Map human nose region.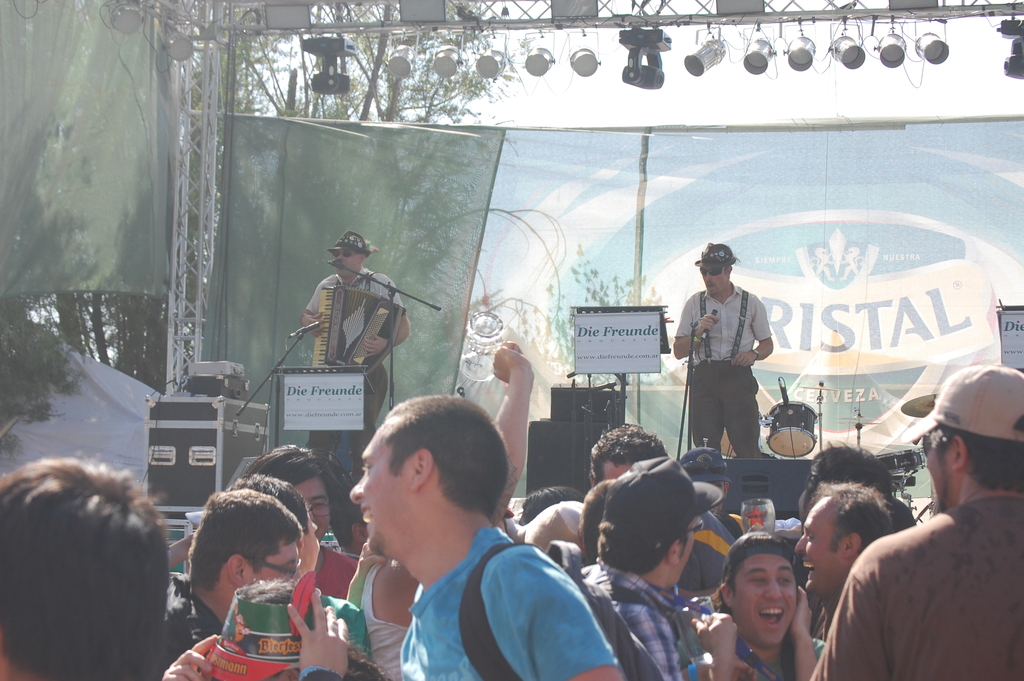
Mapped to box=[348, 473, 364, 504].
